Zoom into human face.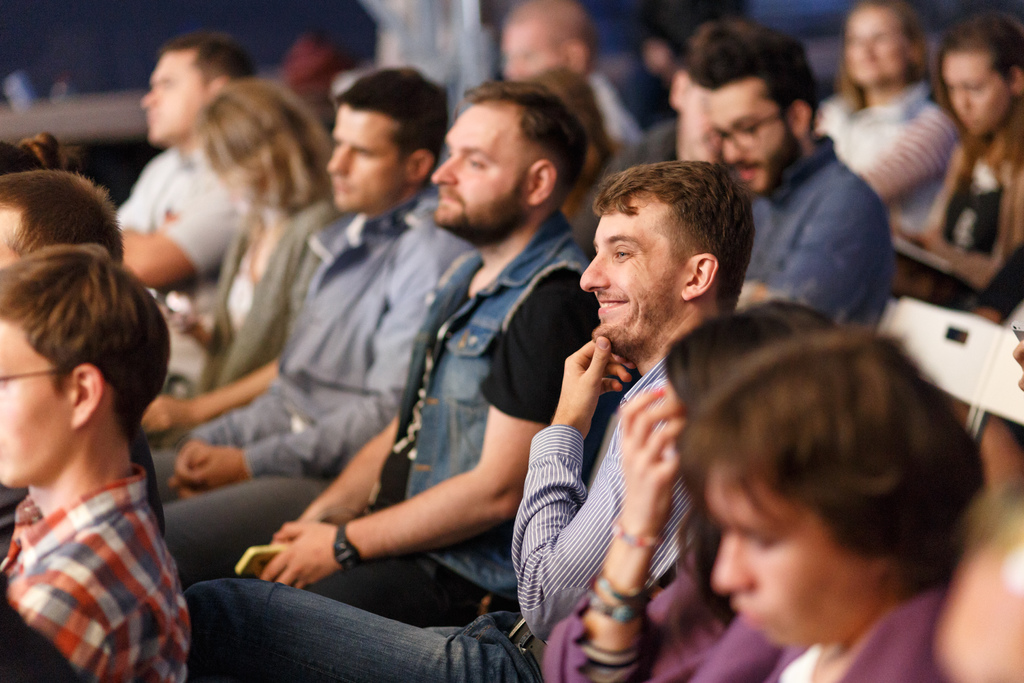
Zoom target: 426 110 530 229.
